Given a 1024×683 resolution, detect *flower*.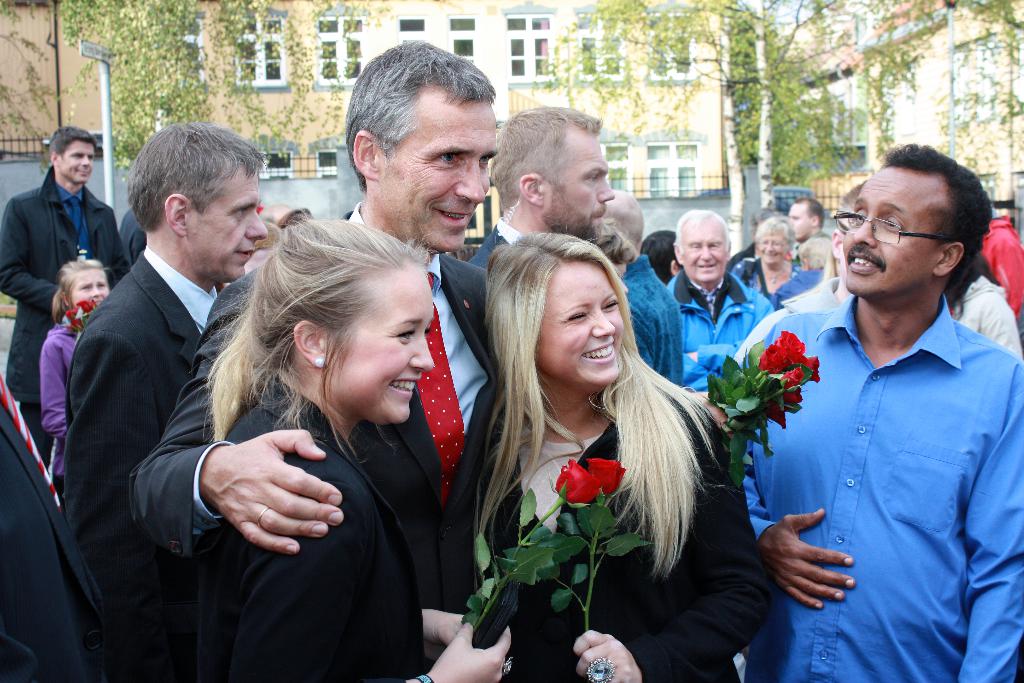
<box>776,329,805,359</box>.
